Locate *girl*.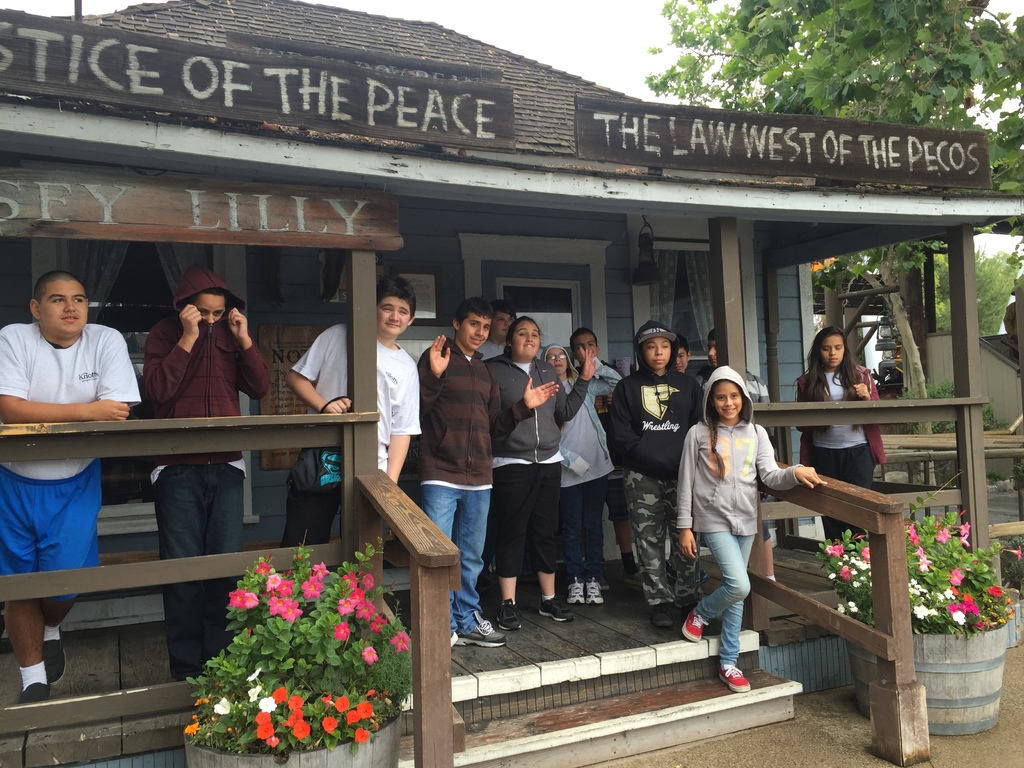
Bounding box: (x1=484, y1=317, x2=598, y2=633).
